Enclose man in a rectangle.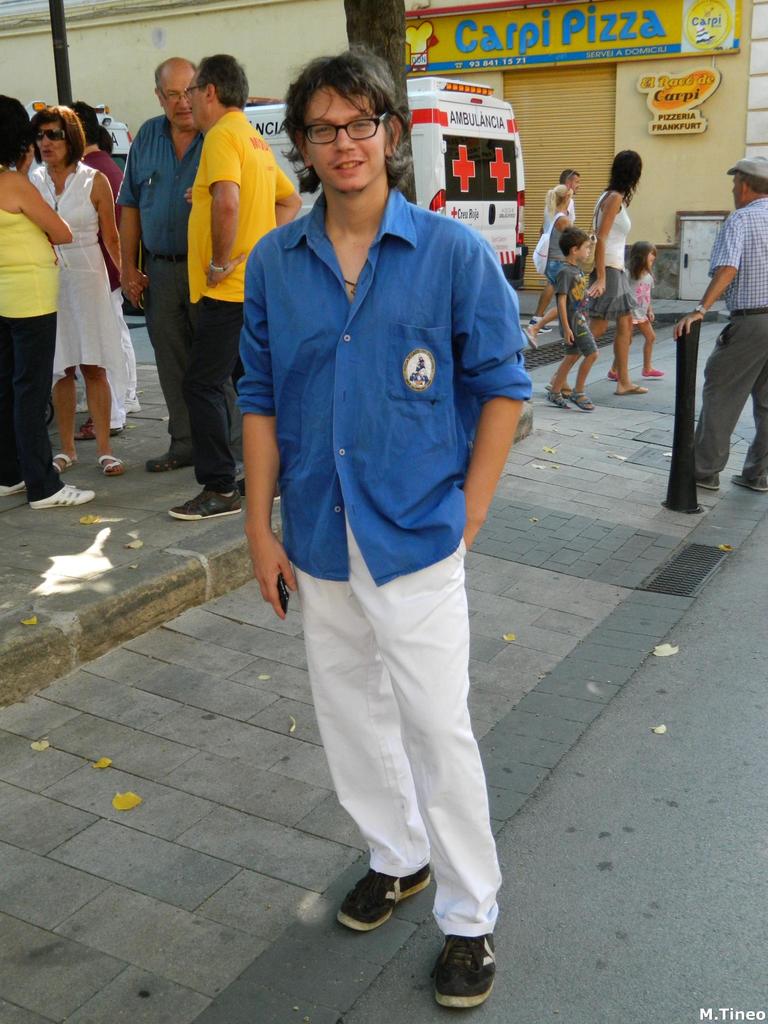
box(166, 48, 301, 518).
